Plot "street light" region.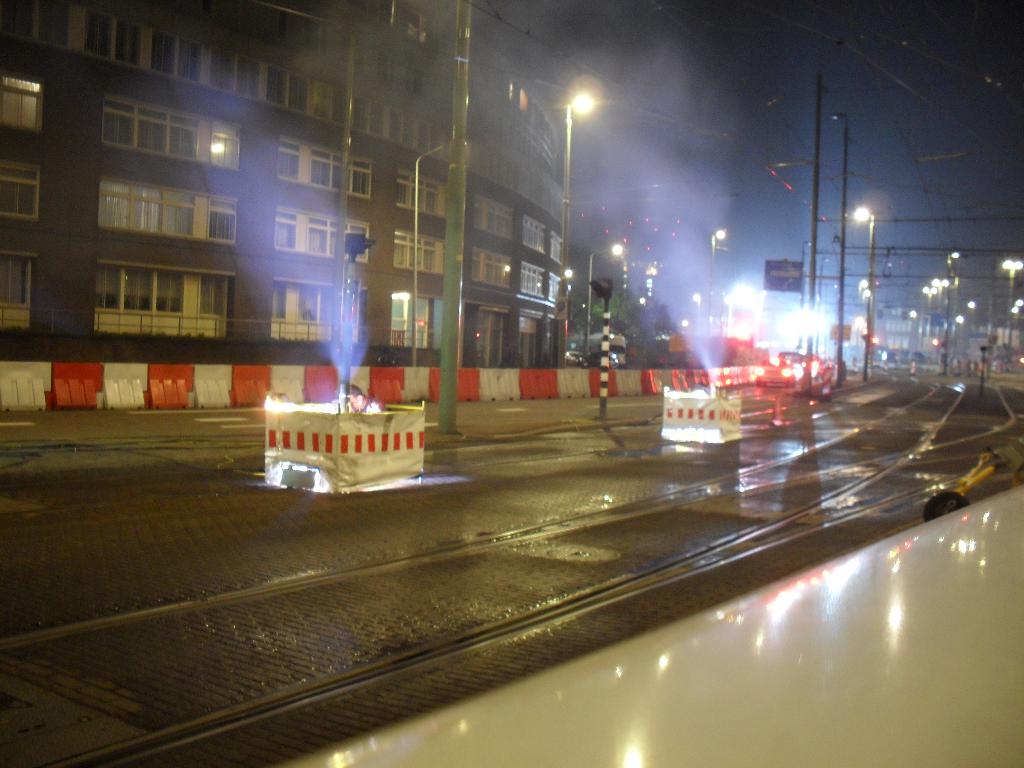
Plotted at 902 305 930 342.
